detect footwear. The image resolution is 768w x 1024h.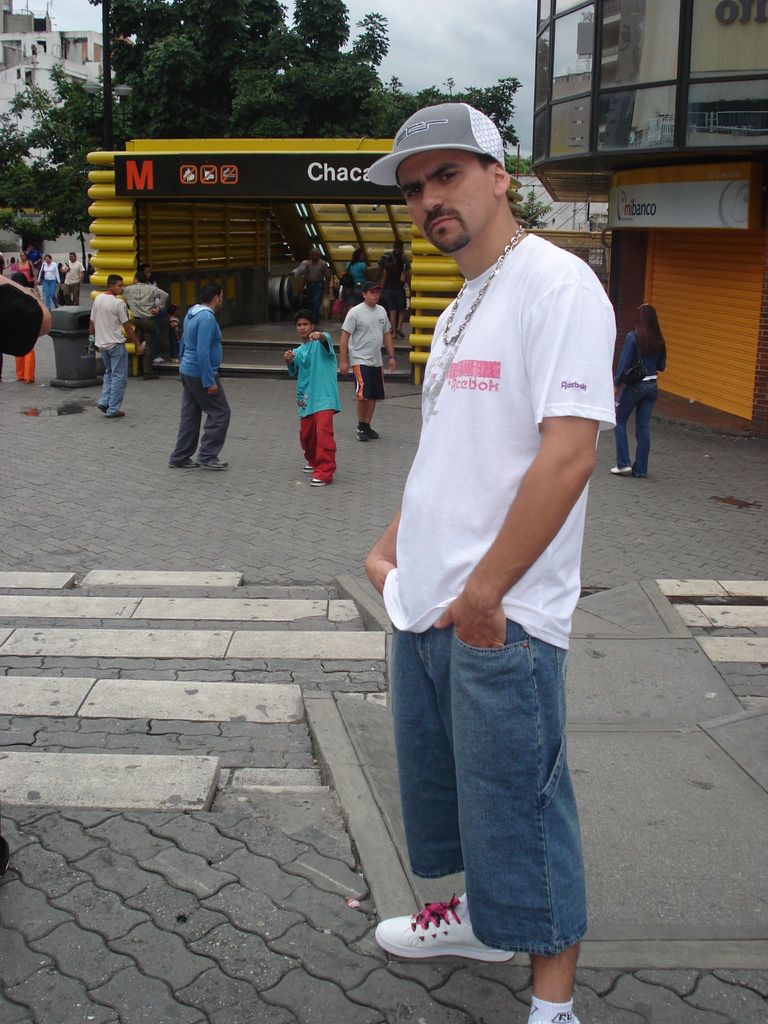
x1=141, y1=374, x2=160, y2=379.
